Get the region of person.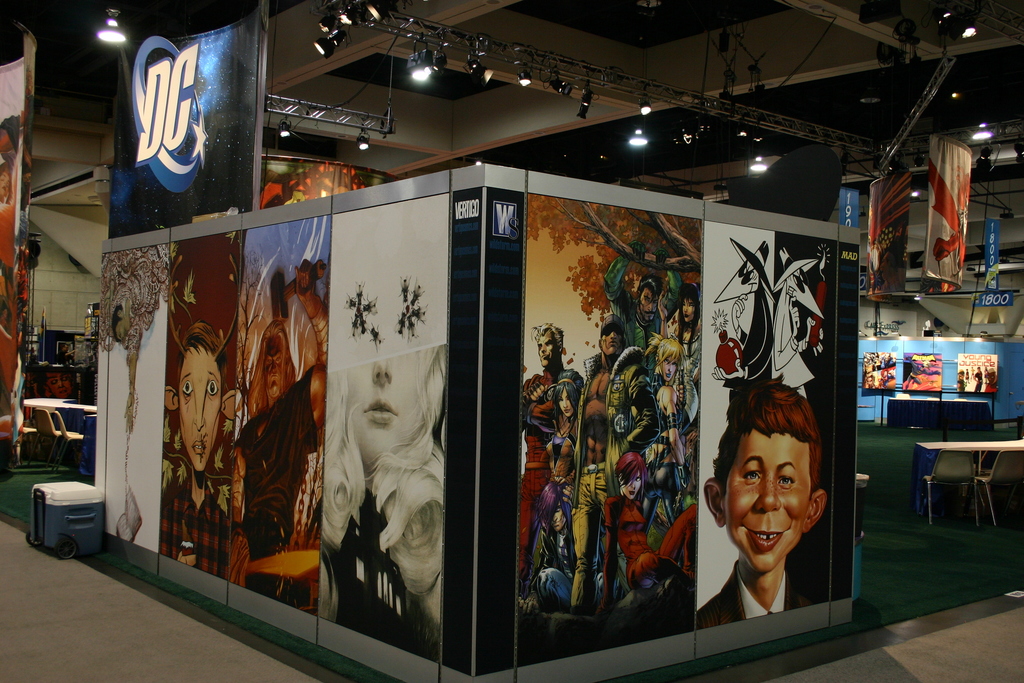
<box>326,339,452,588</box>.
